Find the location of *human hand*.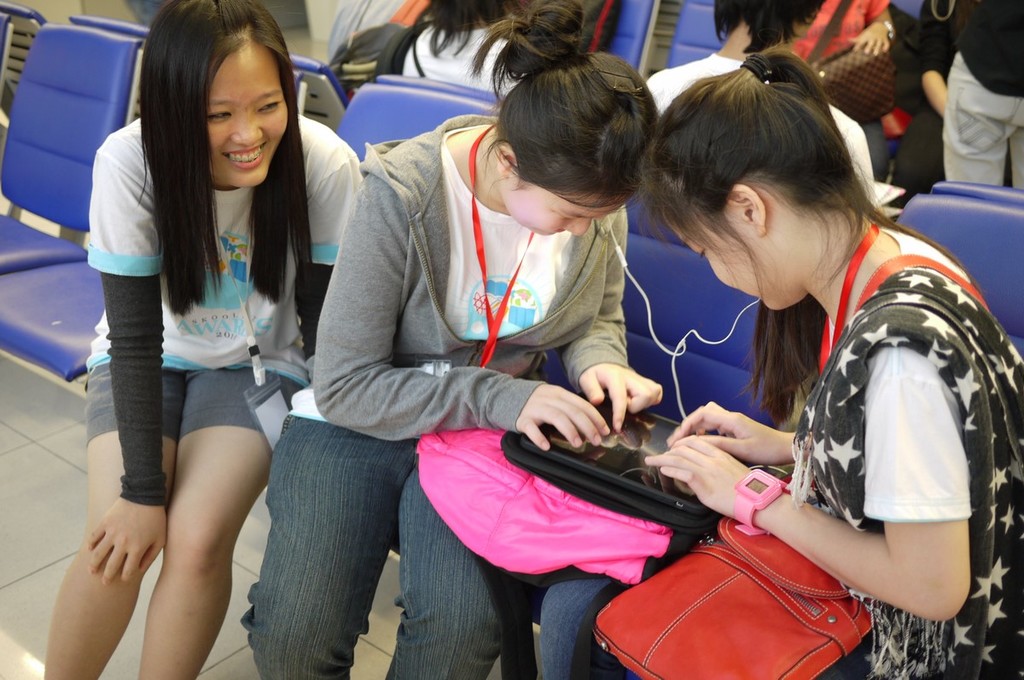
Location: {"left": 511, "top": 382, "right": 612, "bottom": 455}.
